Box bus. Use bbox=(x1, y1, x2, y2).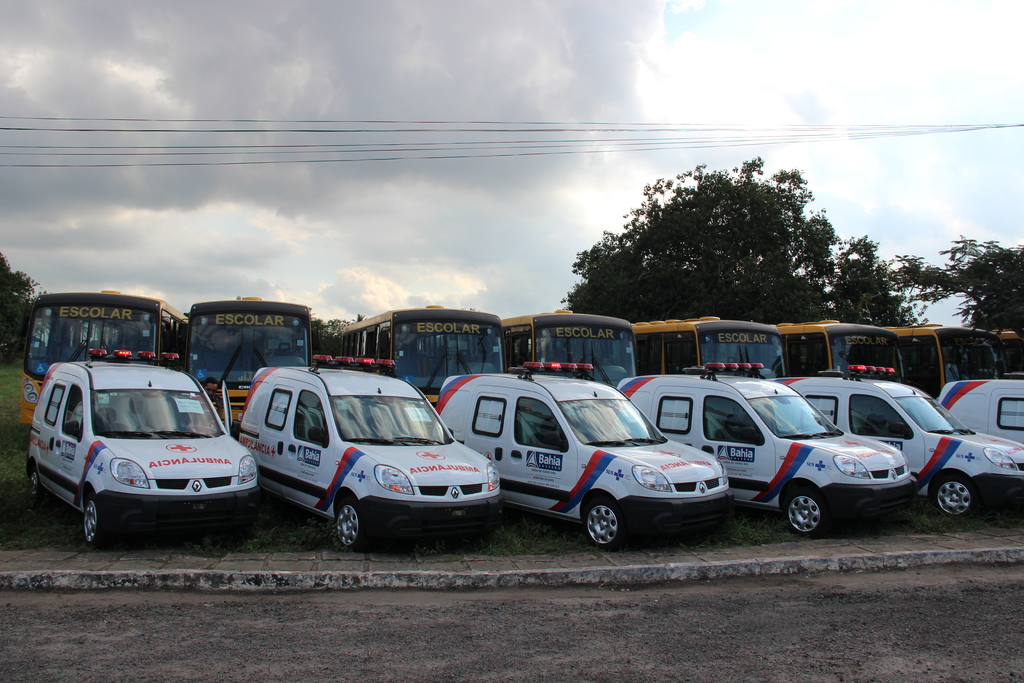
bbox=(181, 292, 314, 431).
